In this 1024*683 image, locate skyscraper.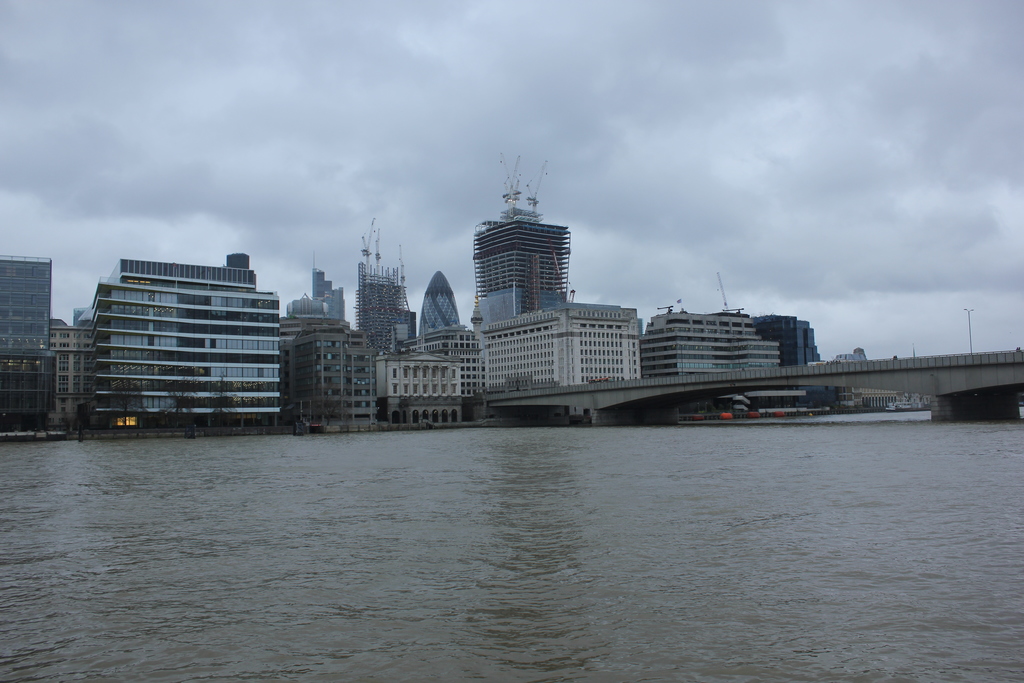
Bounding box: 417, 268, 460, 336.
